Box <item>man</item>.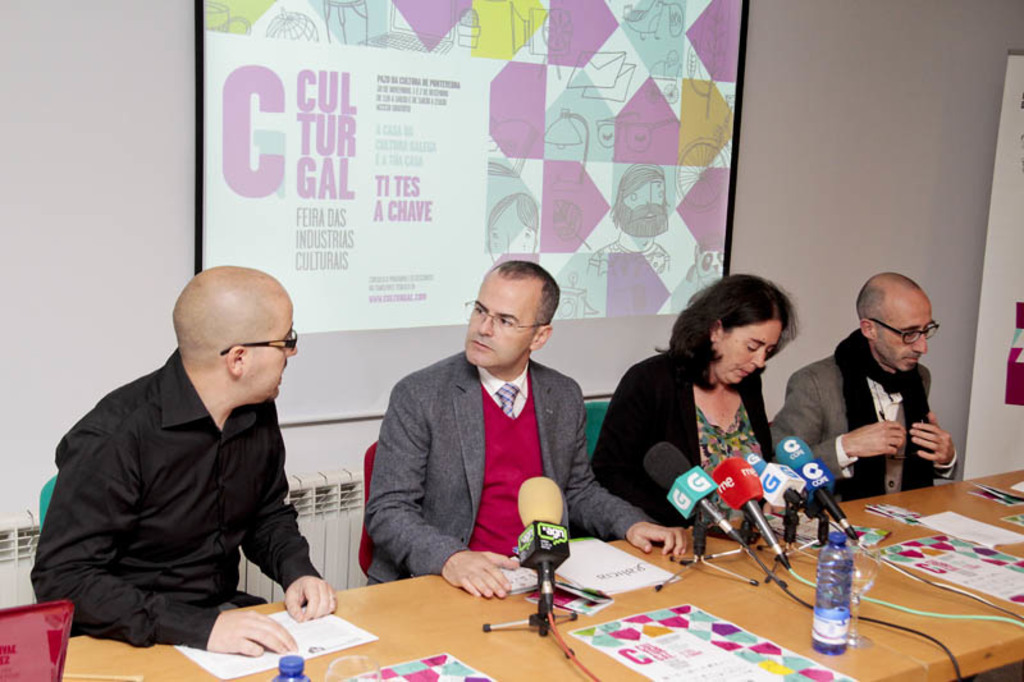
[365,250,699,603].
